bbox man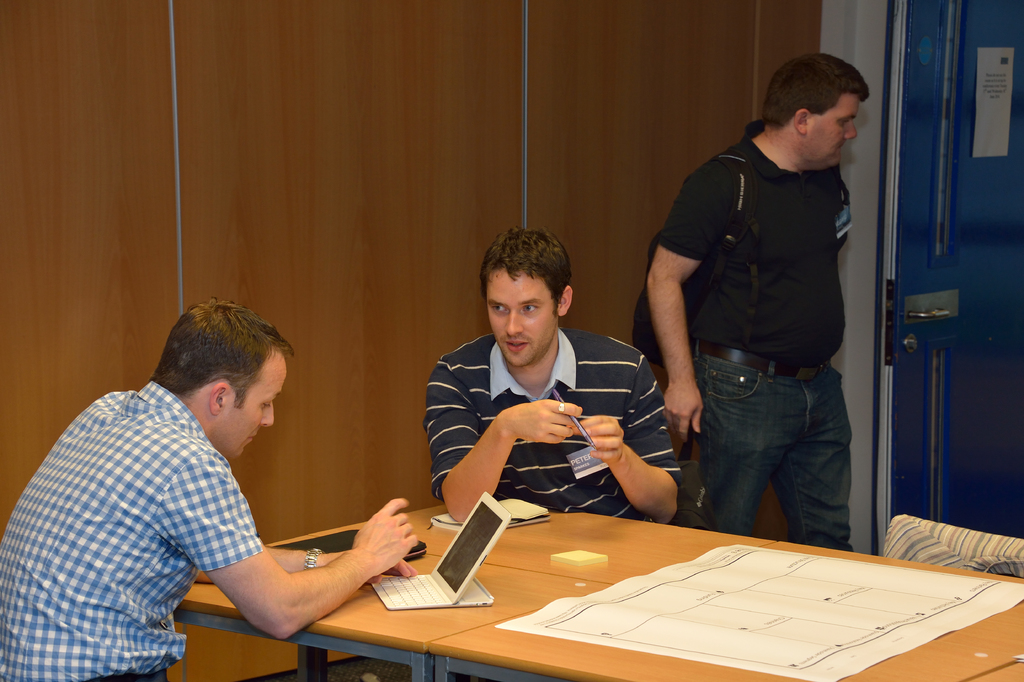
420,222,676,524
